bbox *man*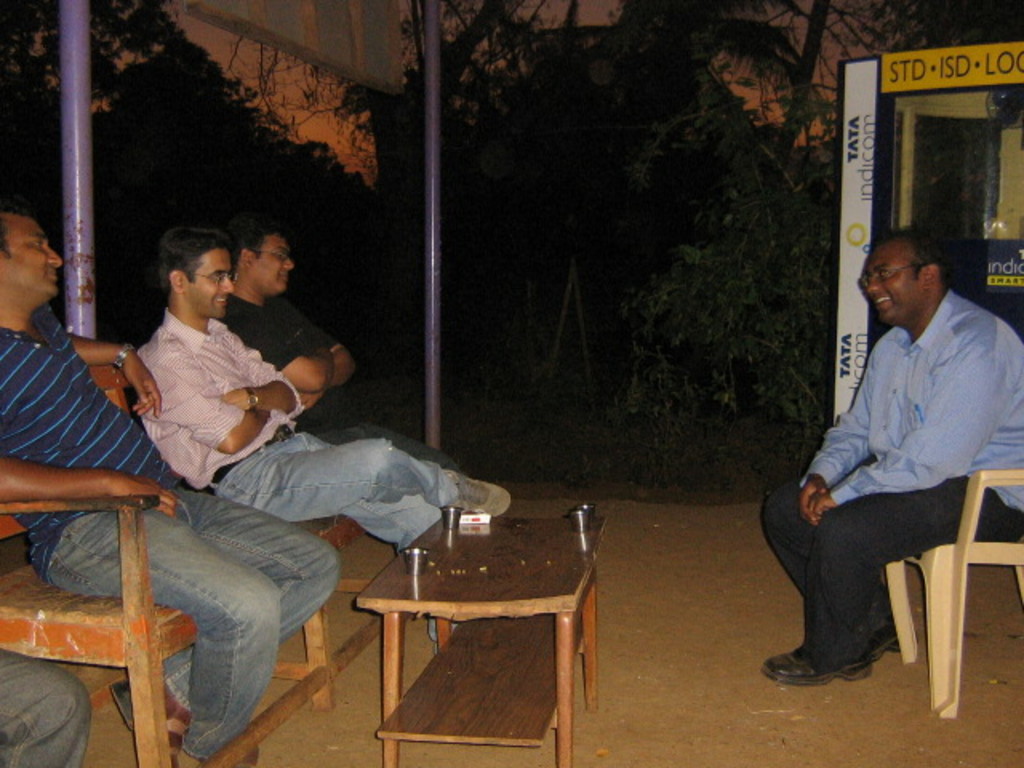
x1=776, y1=222, x2=1011, y2=710
